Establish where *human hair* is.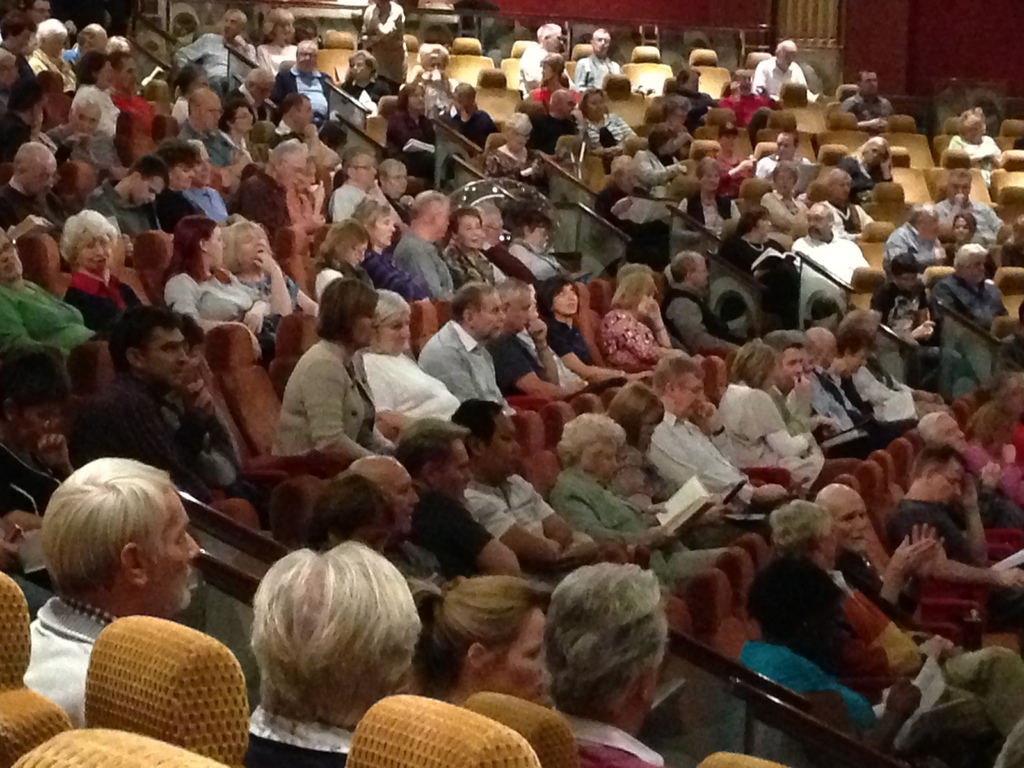
Established at Rect(115, 301, 177, 381).
